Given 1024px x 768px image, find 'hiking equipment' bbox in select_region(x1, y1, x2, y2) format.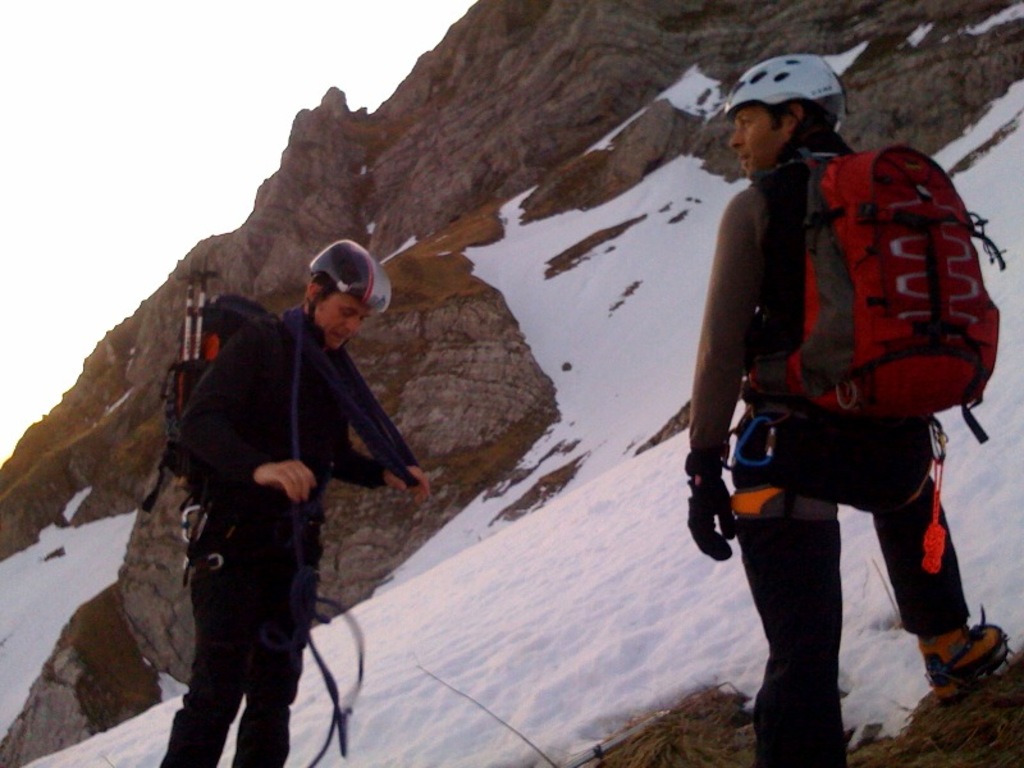
select_region(726, 54, 847, 146).
